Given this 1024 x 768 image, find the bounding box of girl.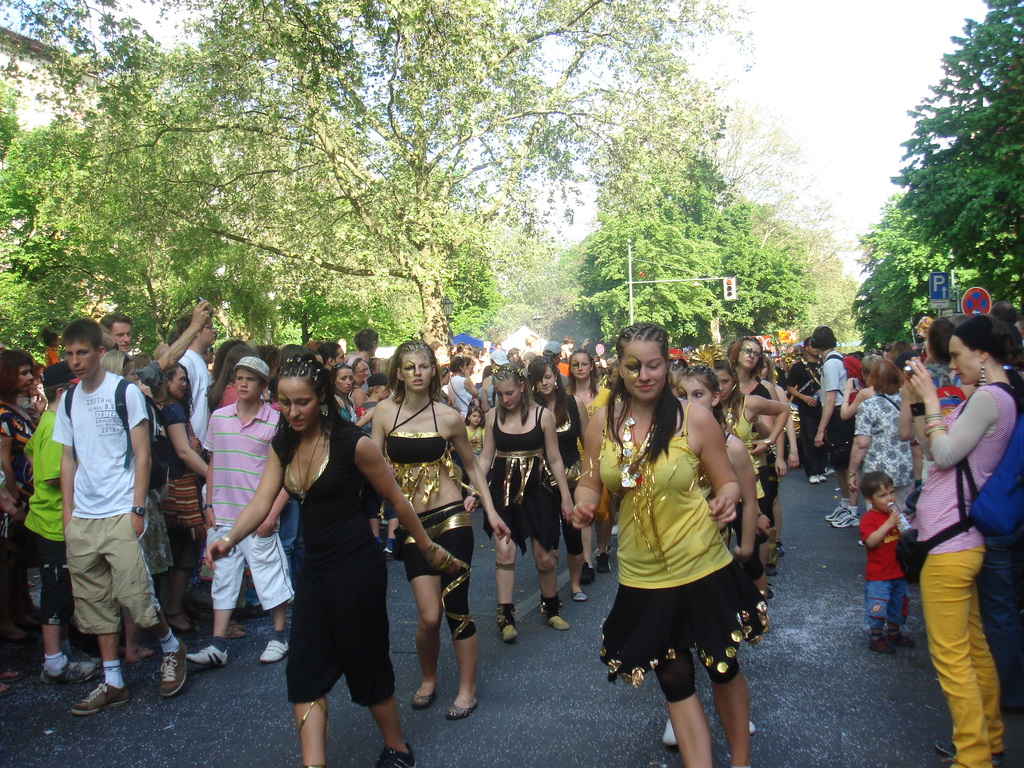
[668, 367, 766, 746].
